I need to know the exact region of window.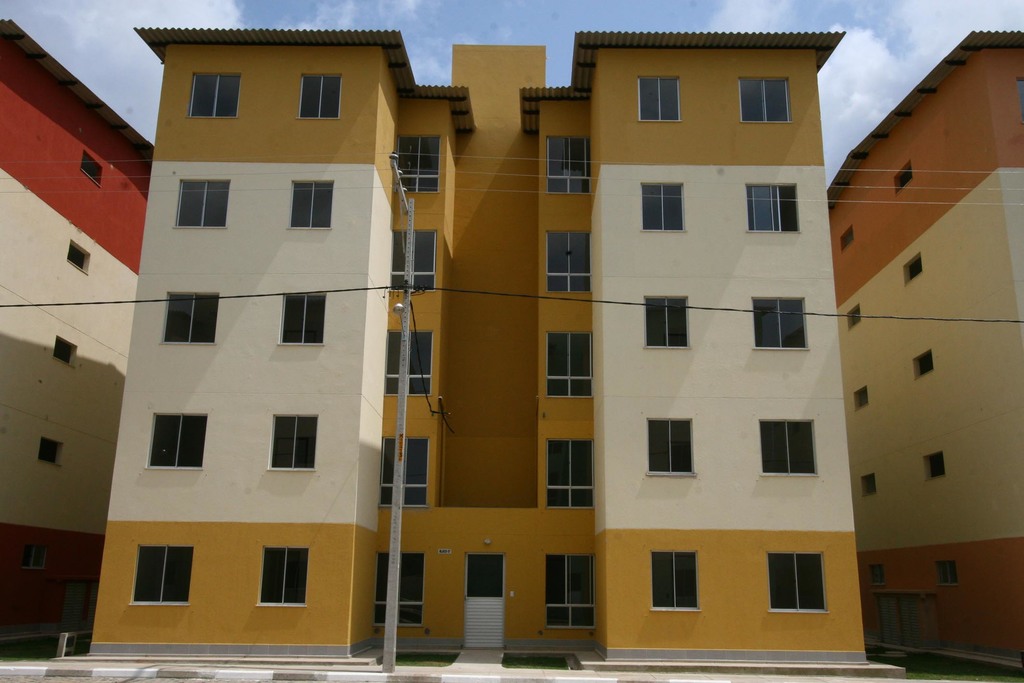
Region: [left=761, top=420, right=819, bottom=476].
